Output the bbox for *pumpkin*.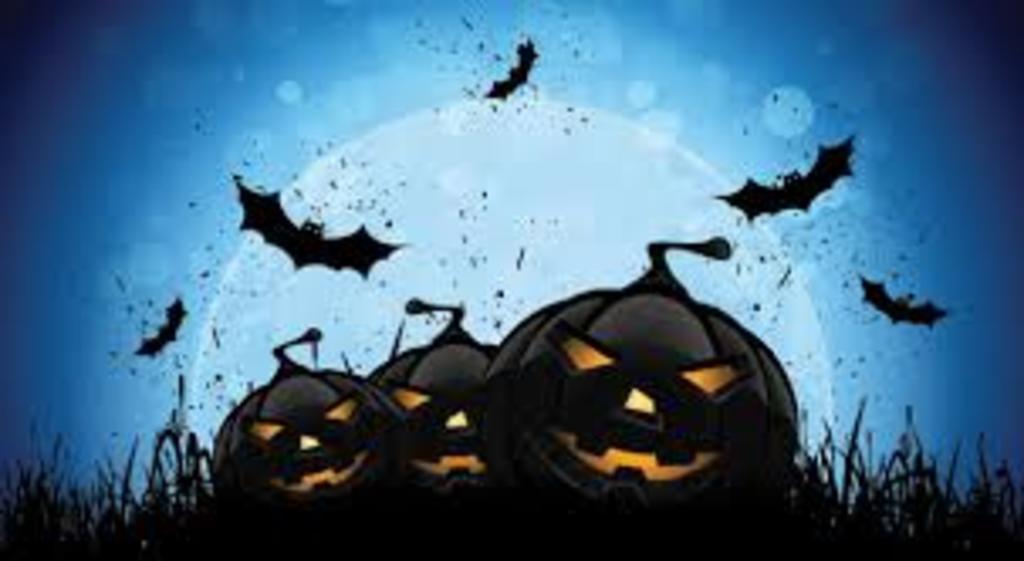
region(216, 321, 395, 517).
